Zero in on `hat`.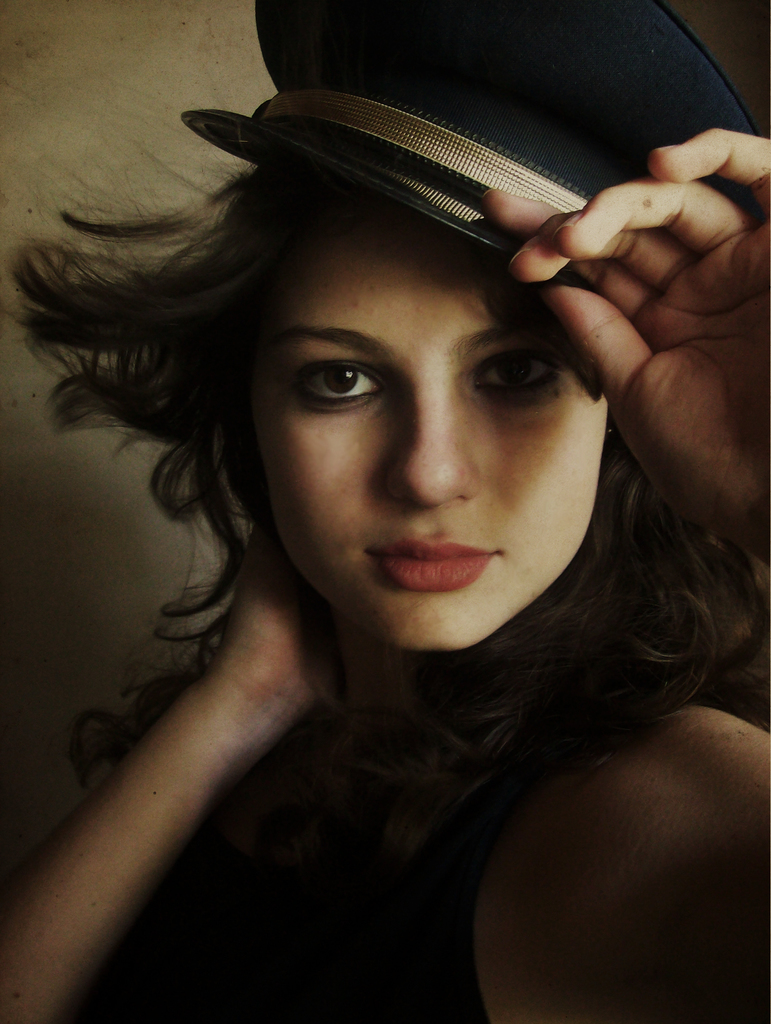
Zeroed in: x1=184, y1=0, x2=770, y2=309.
